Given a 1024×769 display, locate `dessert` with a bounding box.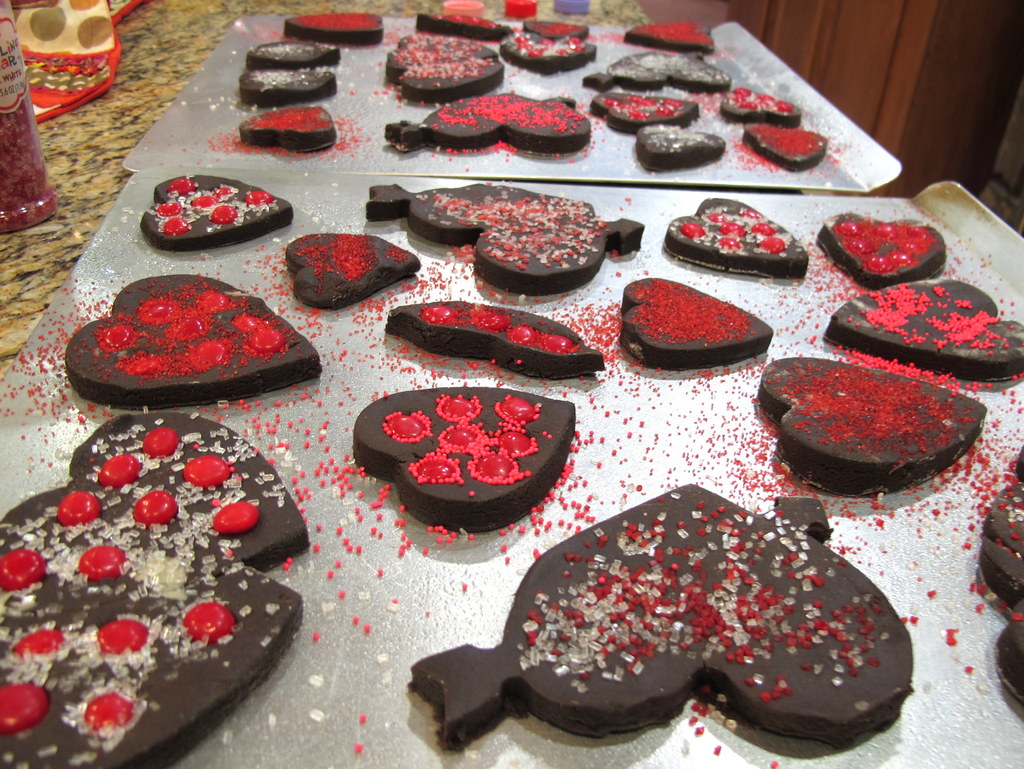
Located: <bbox>356, 391, 568, 555</bbox>.
